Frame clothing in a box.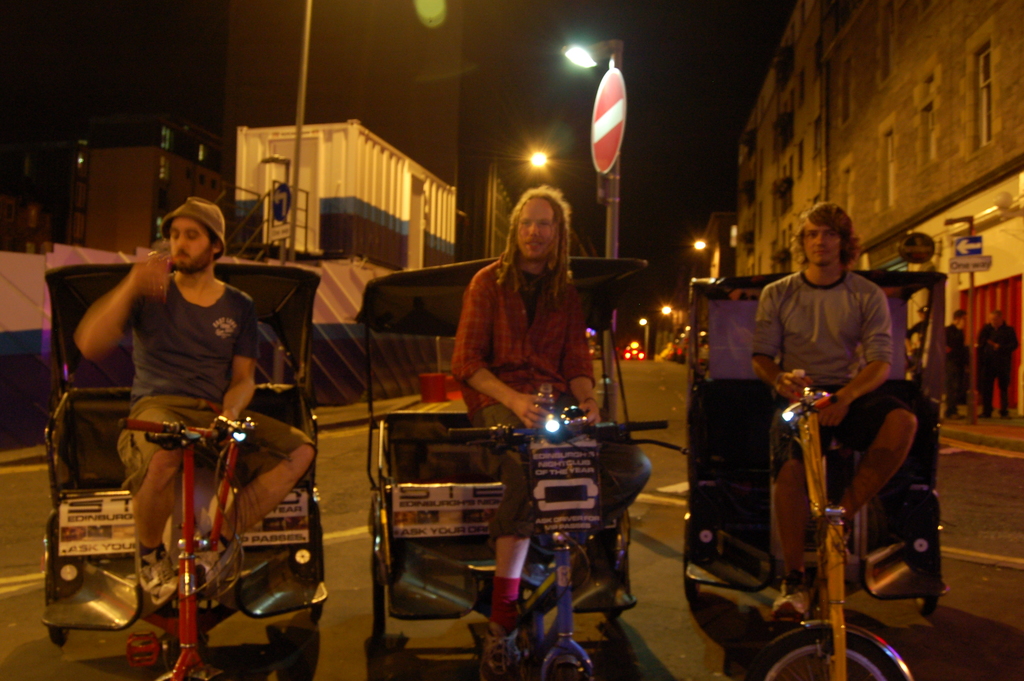
(941,325,970,409).
